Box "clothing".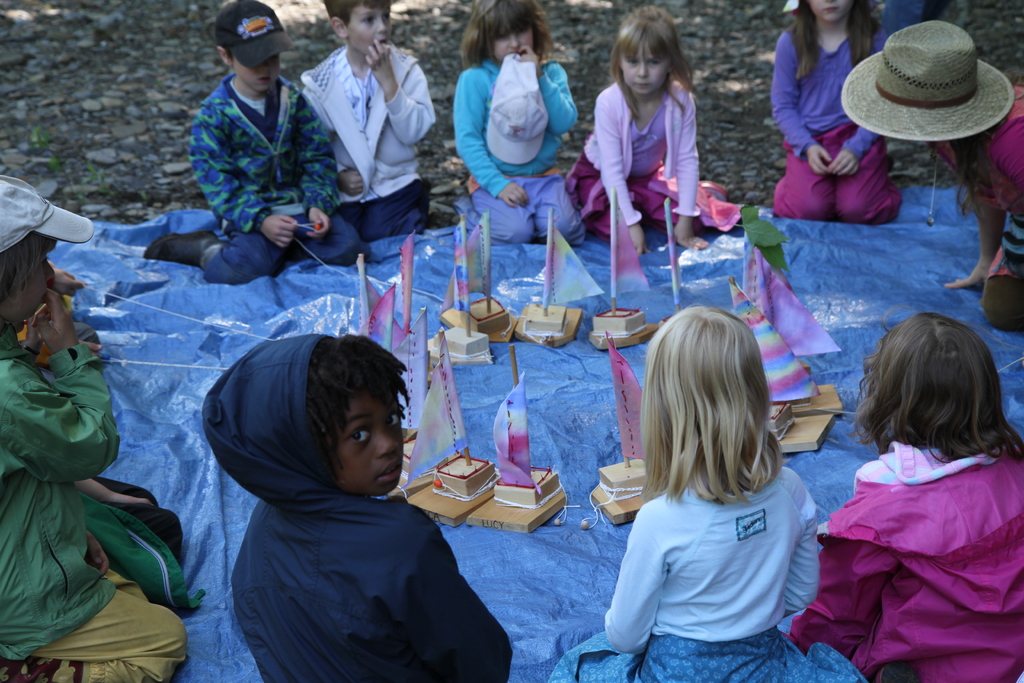
195/67/360/281.
